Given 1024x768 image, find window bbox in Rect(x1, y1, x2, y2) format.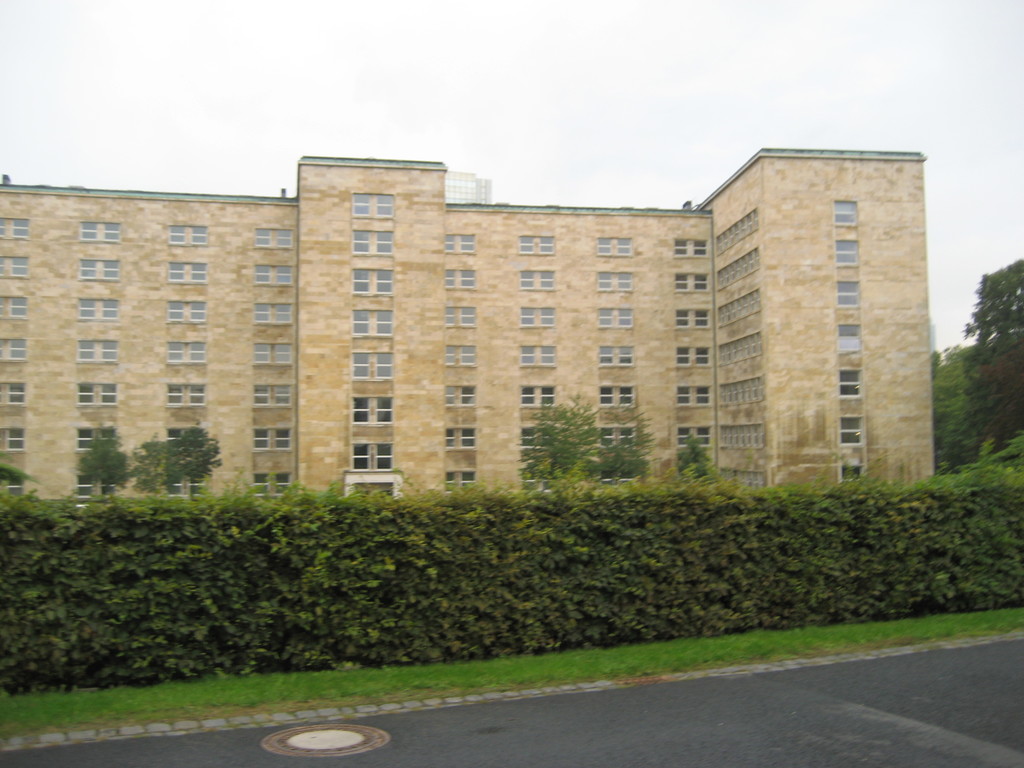
Rect(351, 229, 392, 253).
